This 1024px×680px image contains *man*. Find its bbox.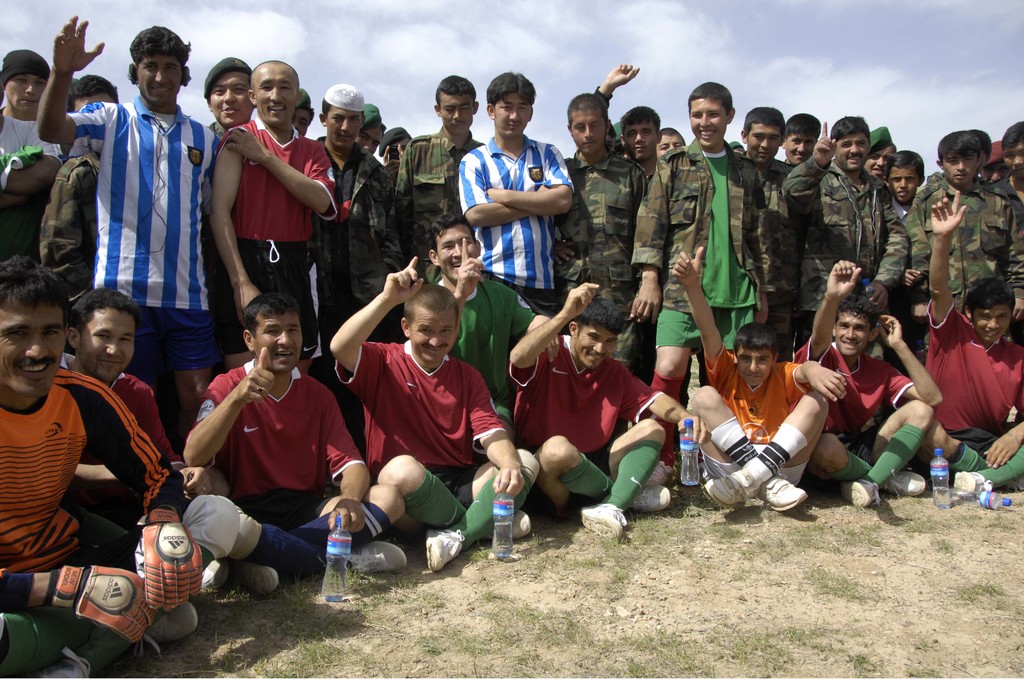
<bbox>305, 77, 404, 433</bbox>.
